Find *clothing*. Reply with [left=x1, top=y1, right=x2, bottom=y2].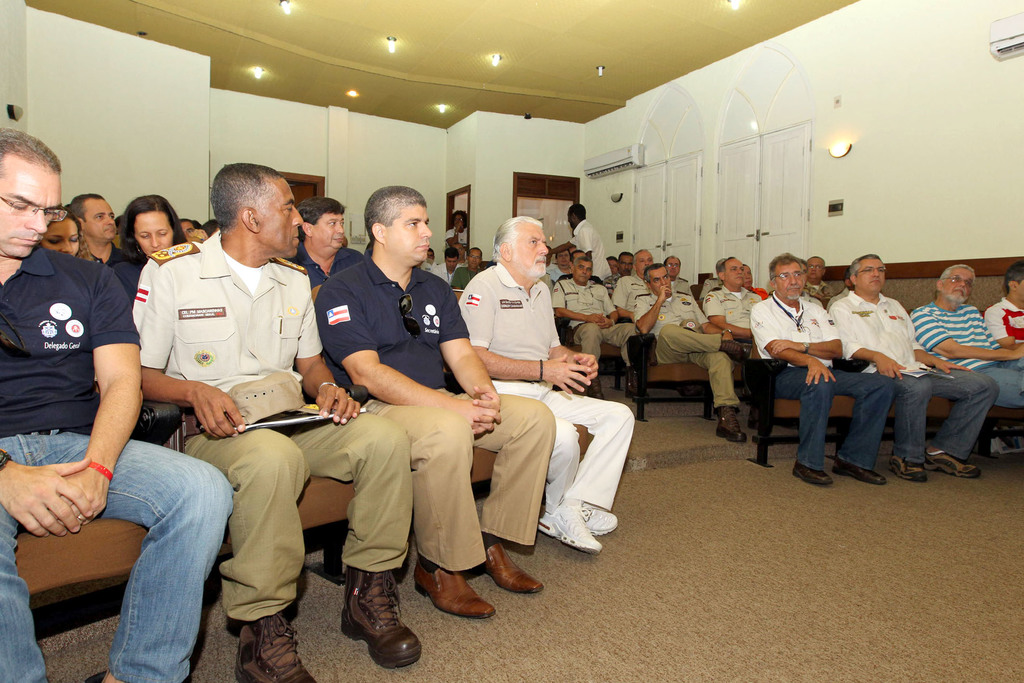
[left=0, top=240, right=234, bottom=682].
